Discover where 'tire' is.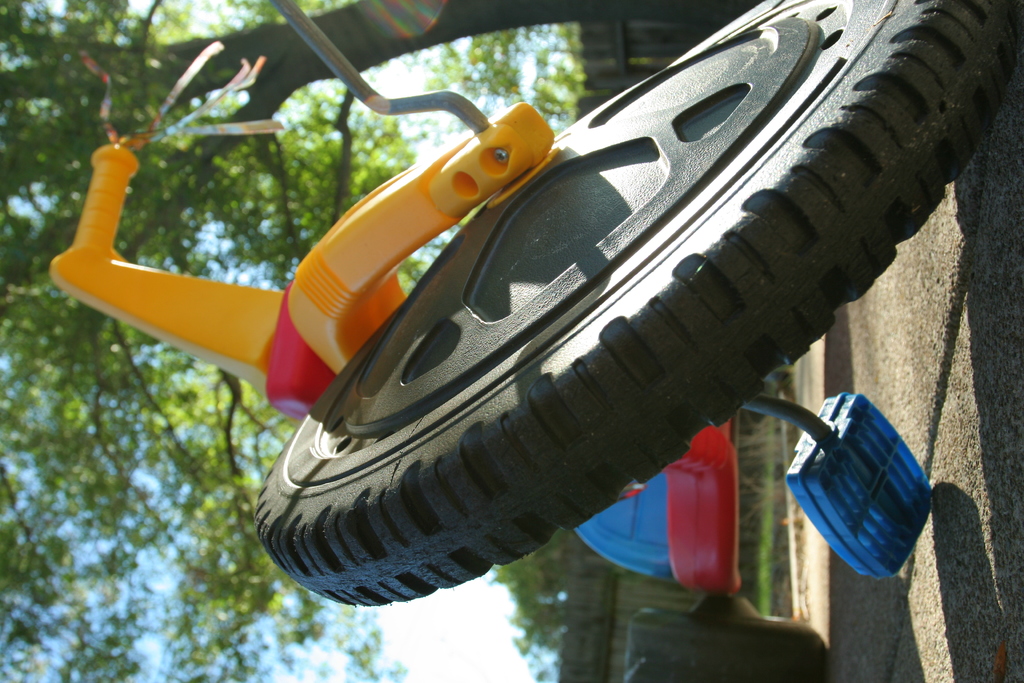
Discovered at x1=621 y1=593 x2=825 y2=682.
